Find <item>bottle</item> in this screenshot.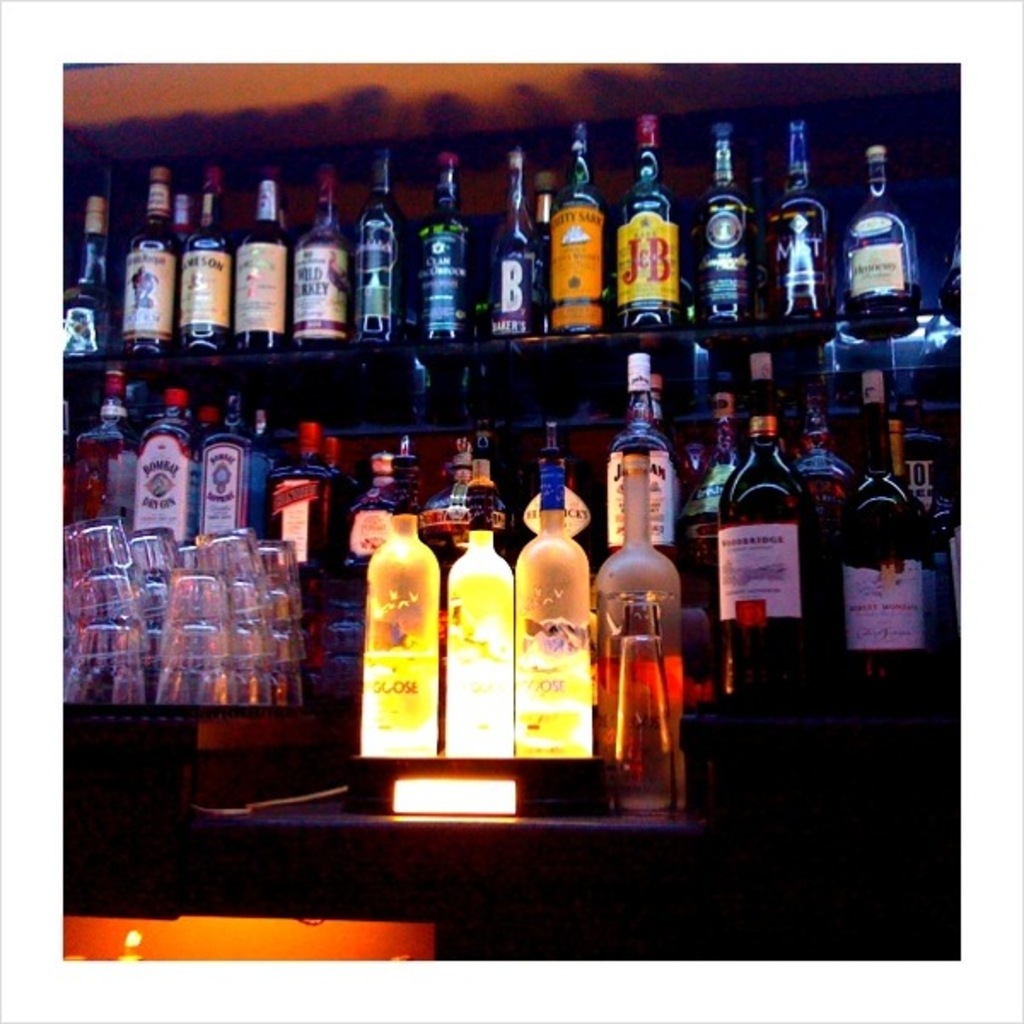
The bounding box for <item>bottle</item> is bbox(140, 393, 205, 550).
